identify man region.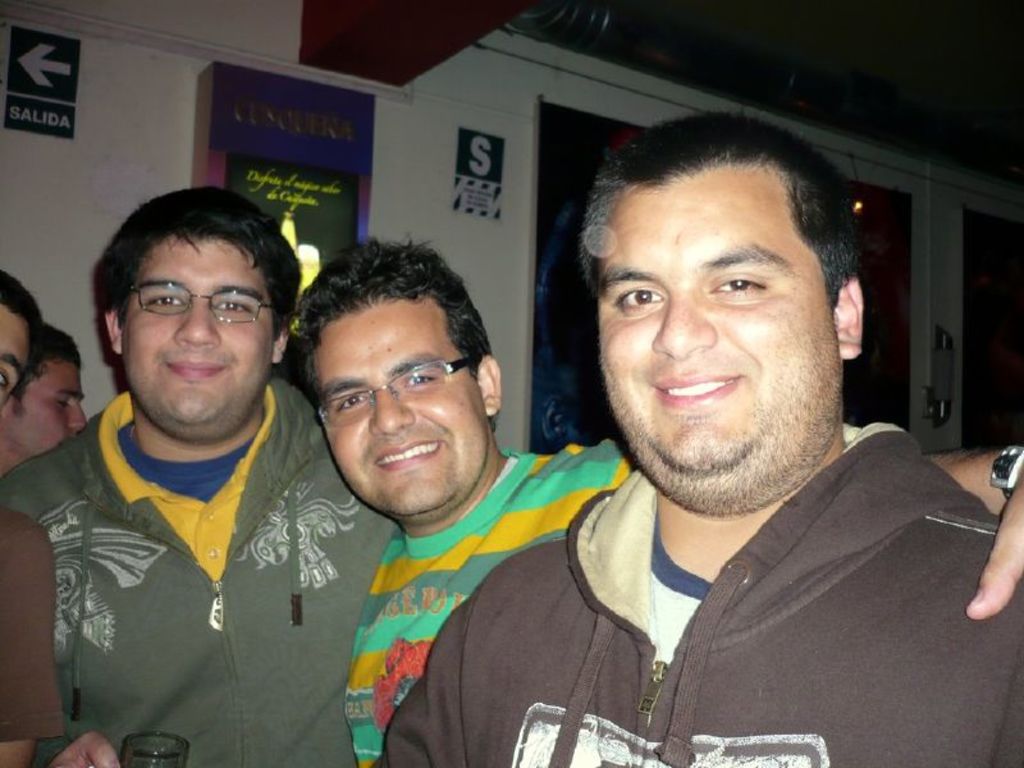
Region: 384, 129, 1023, 765.
